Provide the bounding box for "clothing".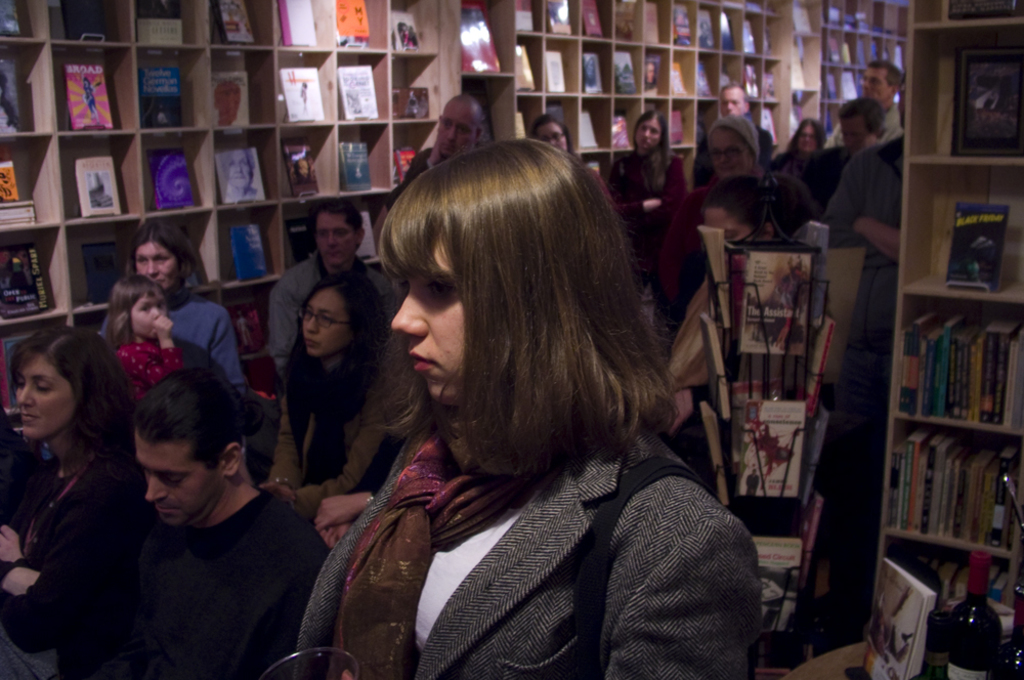
(783, 132, 847, 216).
